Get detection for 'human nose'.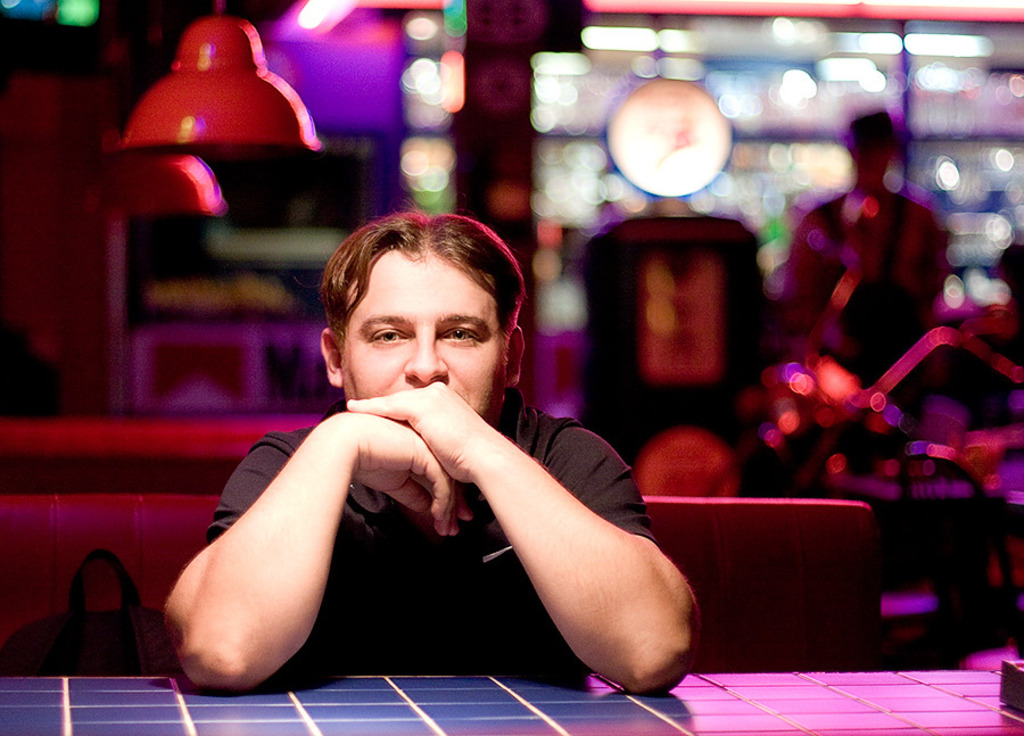
Detection: (left=402, top=330, right=452, bottom=389).
